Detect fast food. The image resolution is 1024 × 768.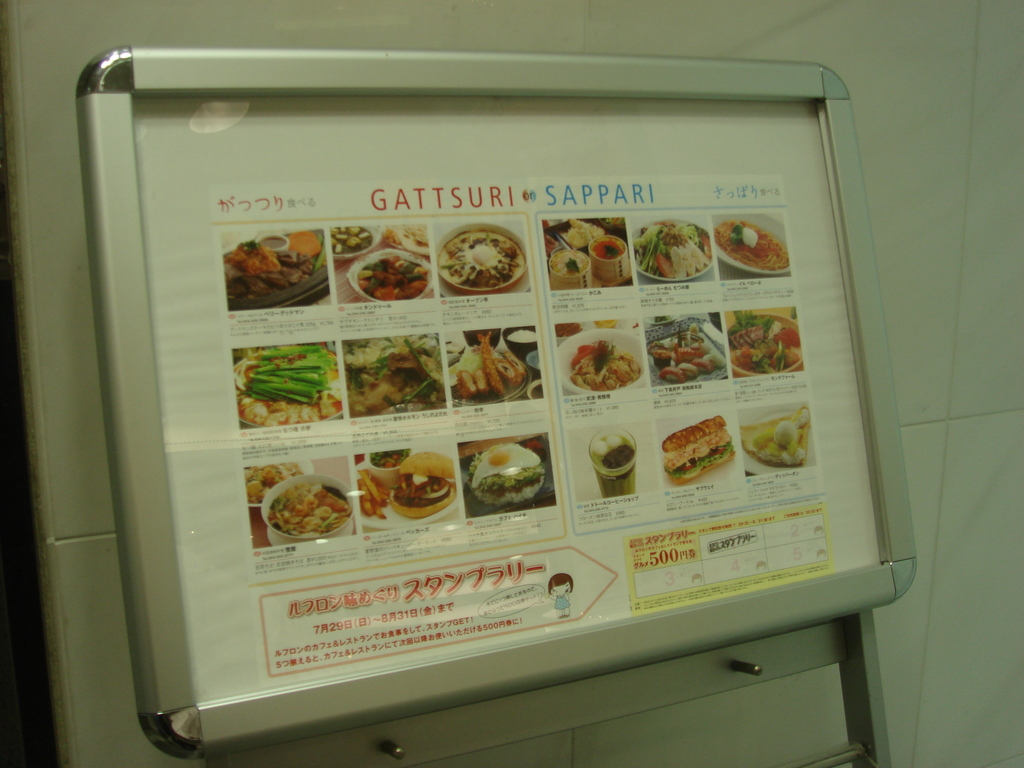
441/233/519/289.
